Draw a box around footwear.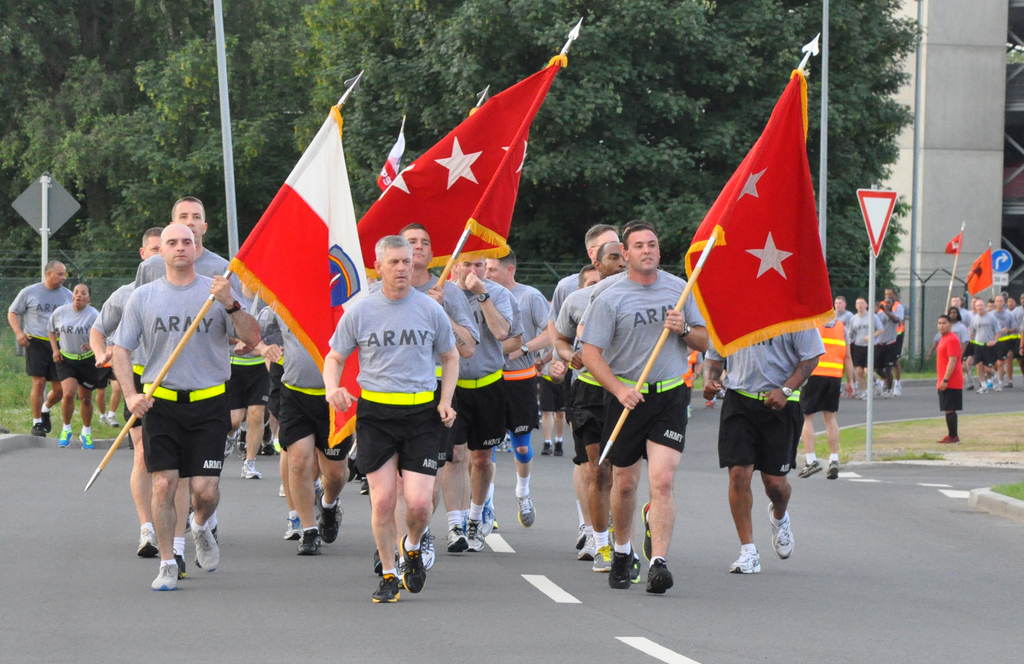
540 446 550 455.
